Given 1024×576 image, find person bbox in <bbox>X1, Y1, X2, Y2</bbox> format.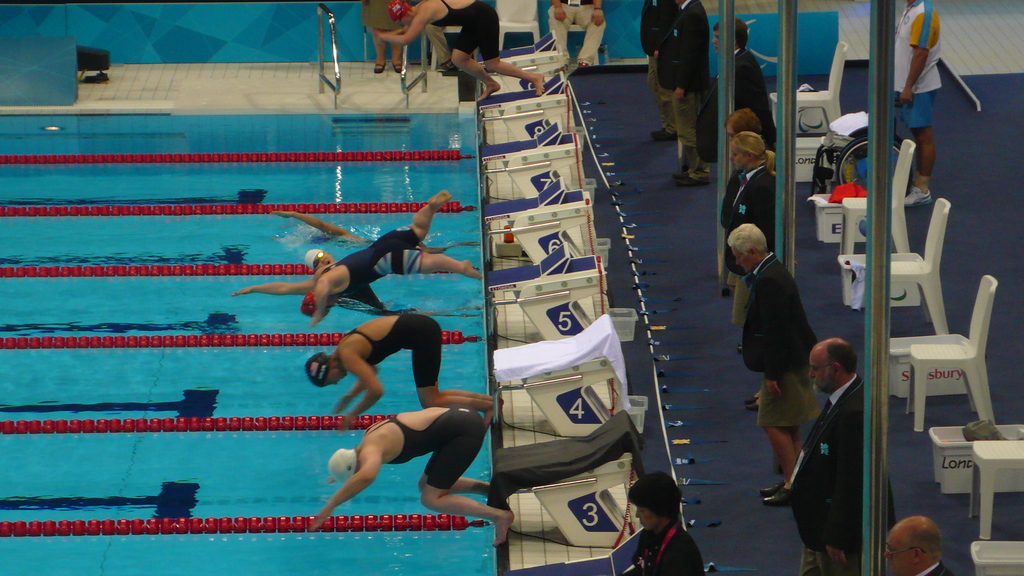
<bbox>724, 129, 776, 351</bbox>.
